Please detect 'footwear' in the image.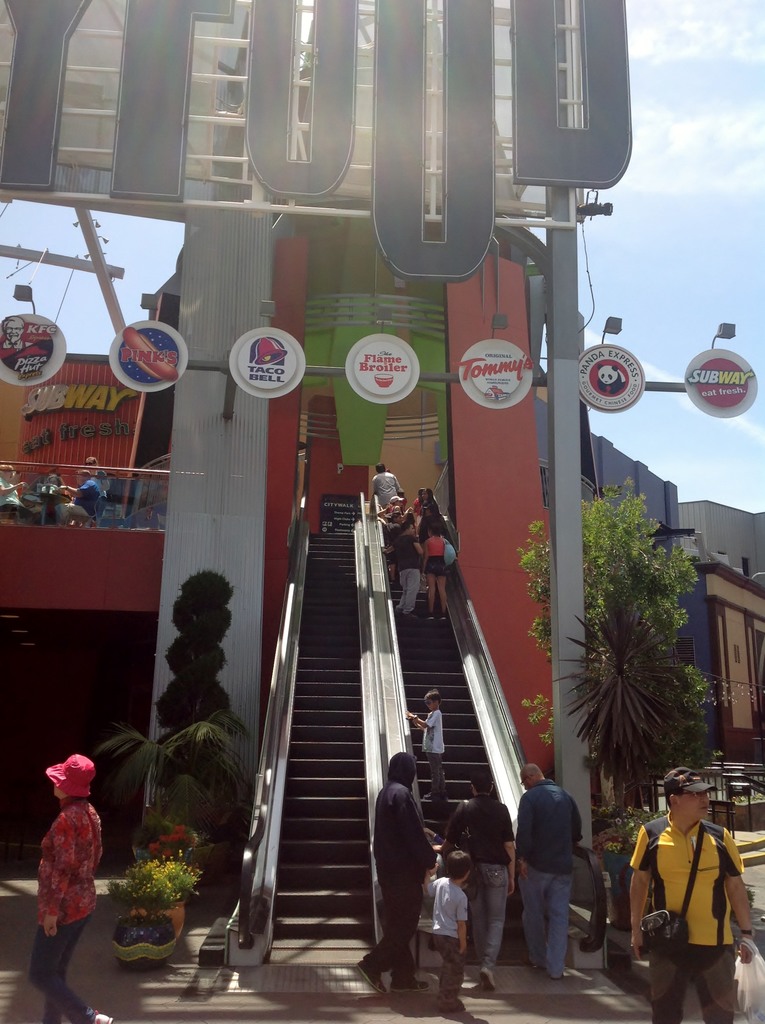
bbox(441, 998, 467, 1012).
